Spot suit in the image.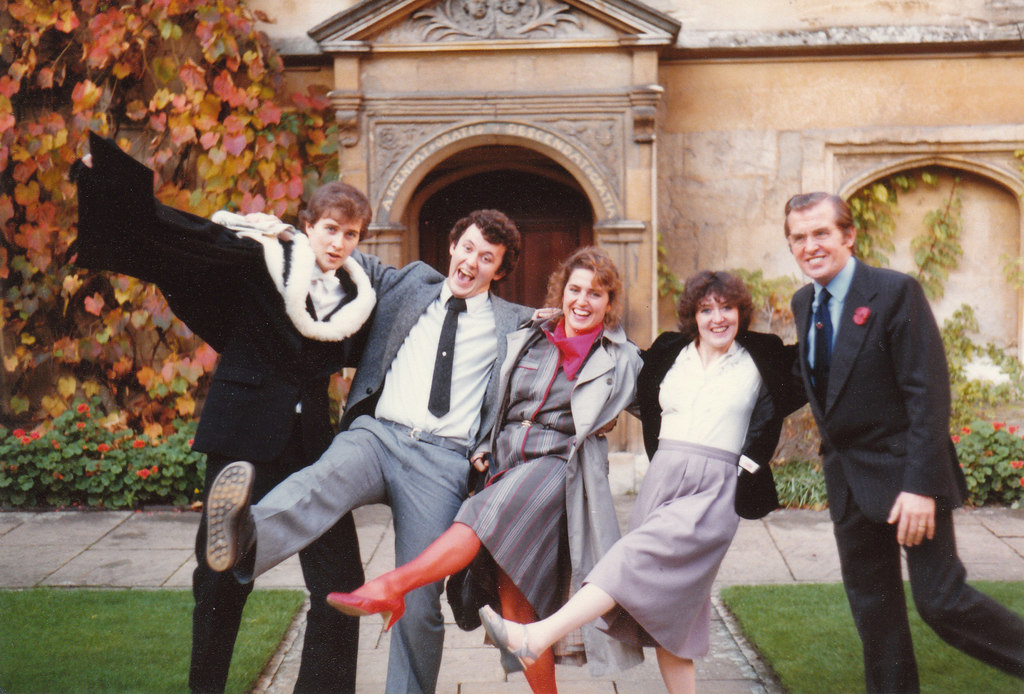
suit found at locate(791, 194, 973, 668).
